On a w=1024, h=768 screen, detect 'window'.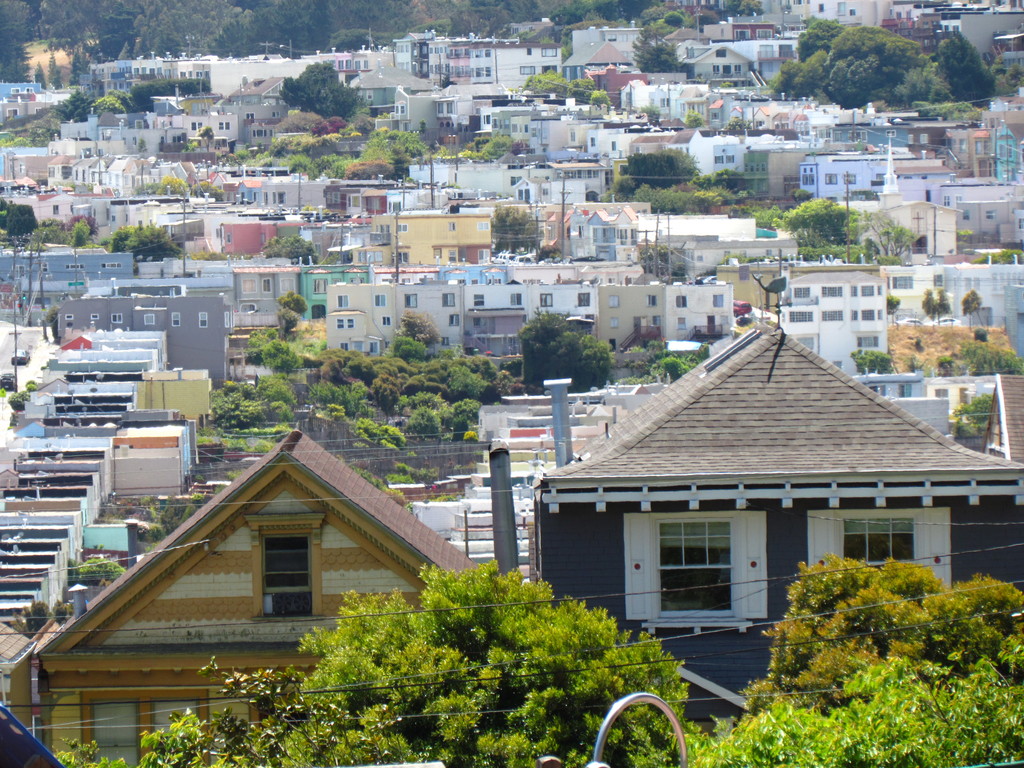
locate(645, 294, 653, 305).
